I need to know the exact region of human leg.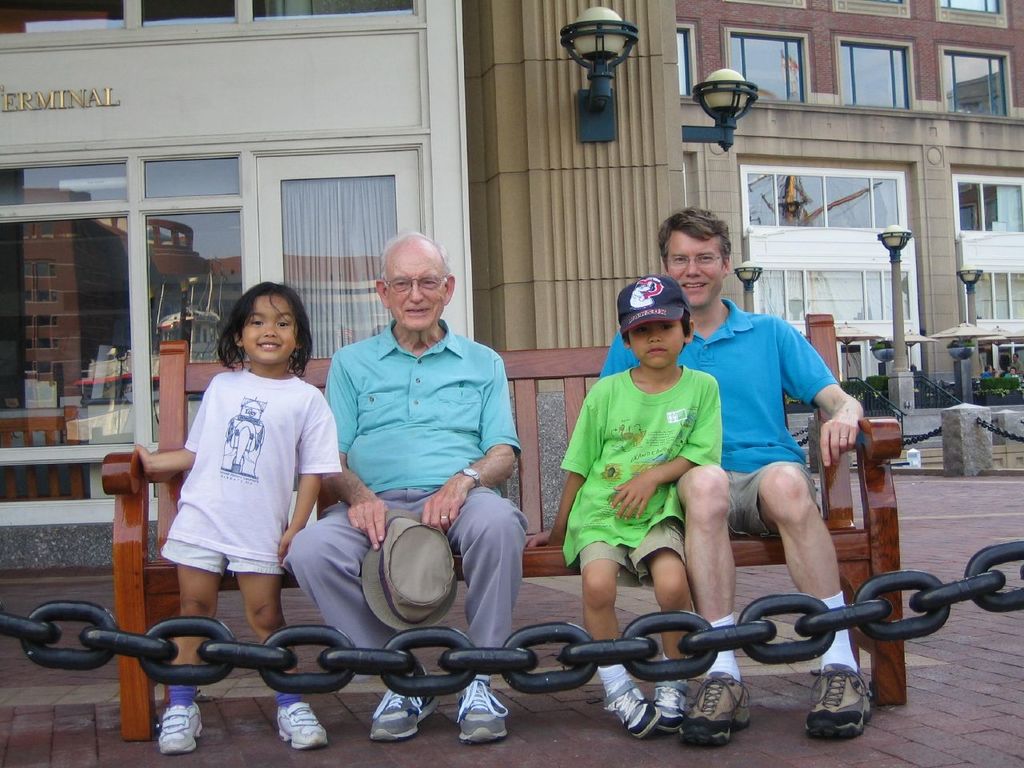
Region: x1=242 y1=572 x2=329 y2=752.
